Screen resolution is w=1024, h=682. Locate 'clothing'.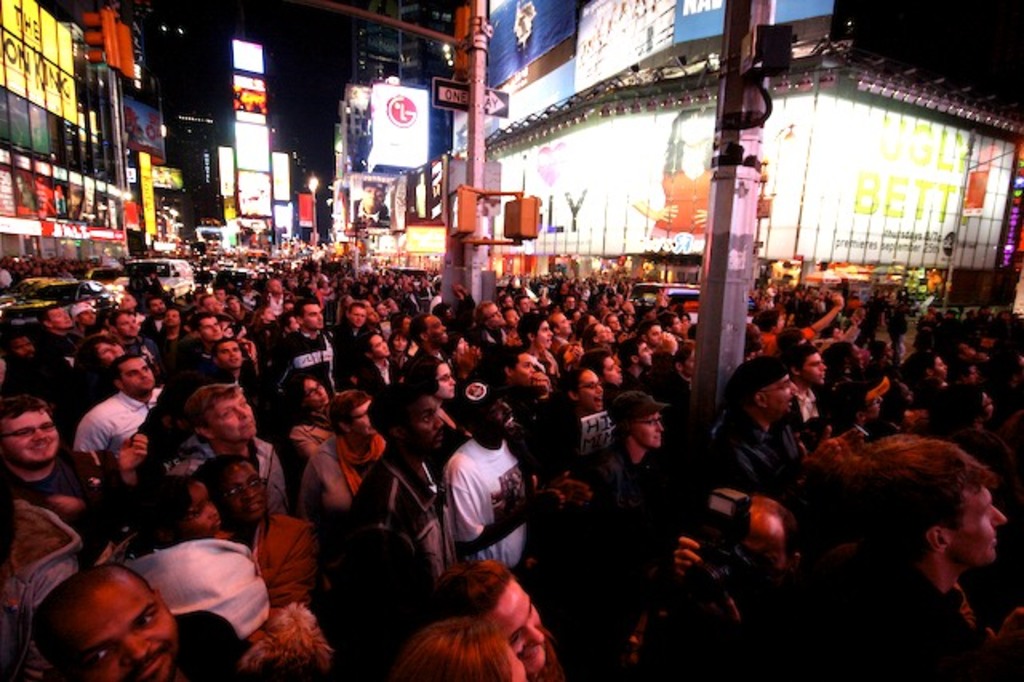
bbox(222, 509, 323, 620).
